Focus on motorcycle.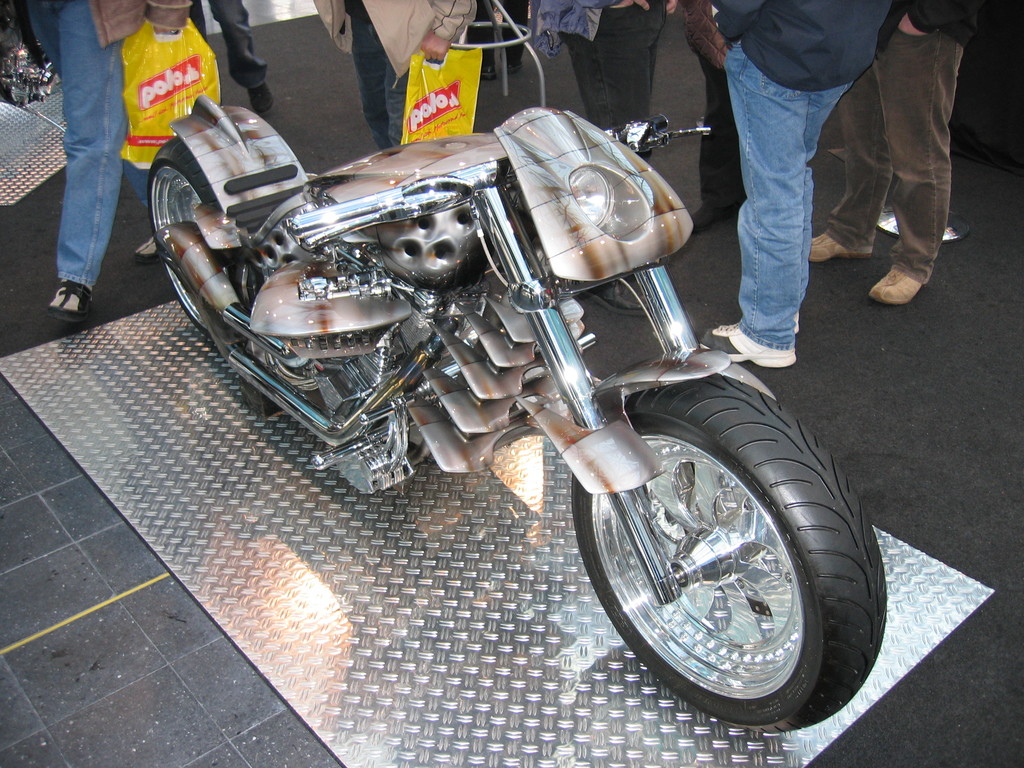
Focused at (129, 47, 893, 720).
